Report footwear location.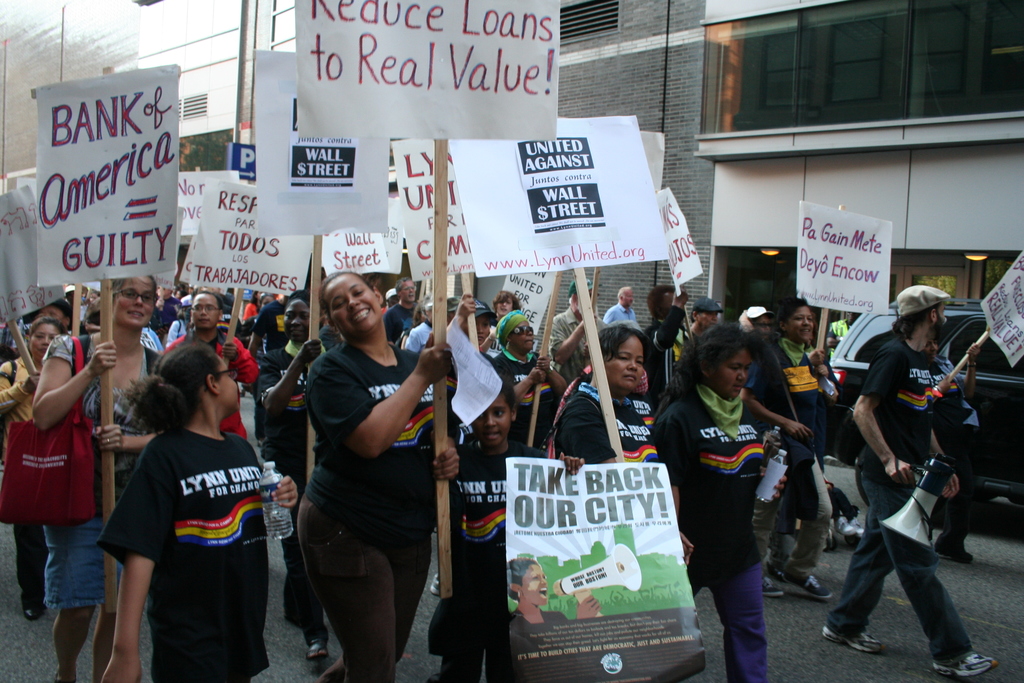
Report: (304, 638, 329, 656).
